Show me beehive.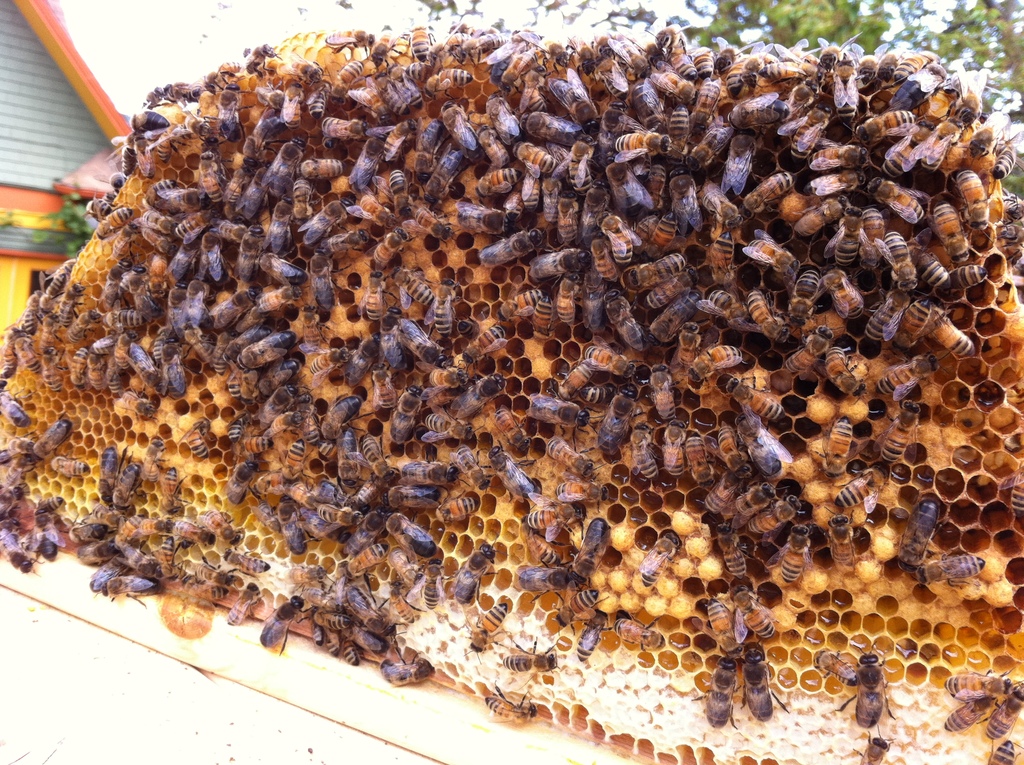
beehive is here: (0, 0, 1023, 764).
